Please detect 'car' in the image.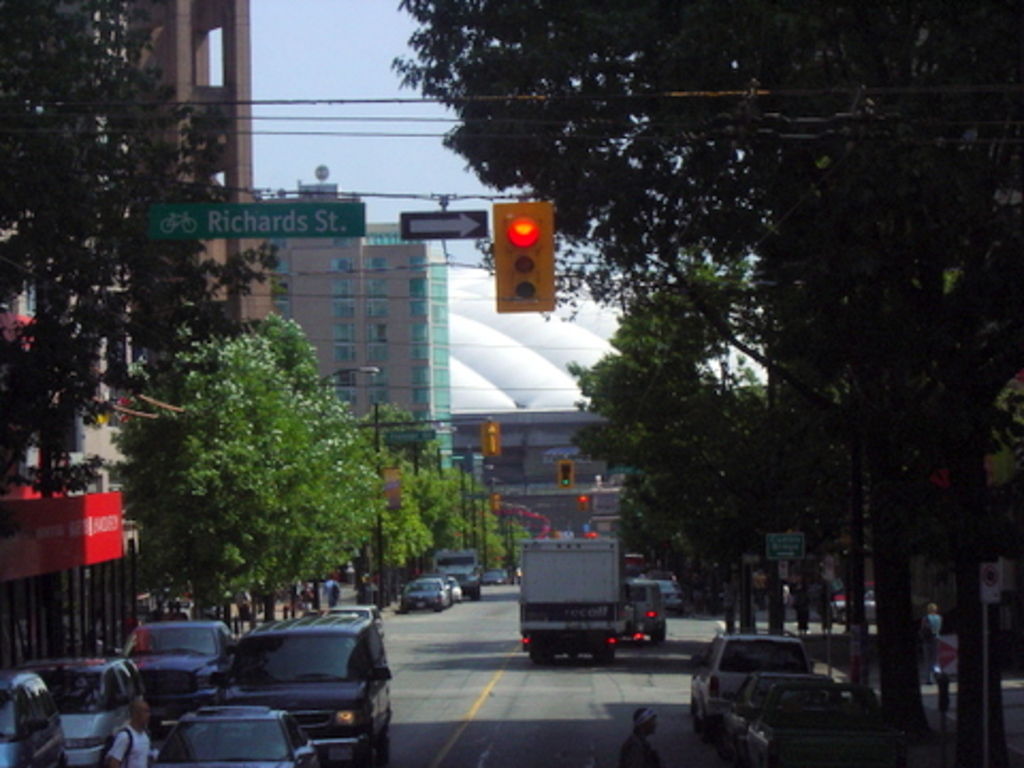
<region>0, 651, 145, 766</region>.
